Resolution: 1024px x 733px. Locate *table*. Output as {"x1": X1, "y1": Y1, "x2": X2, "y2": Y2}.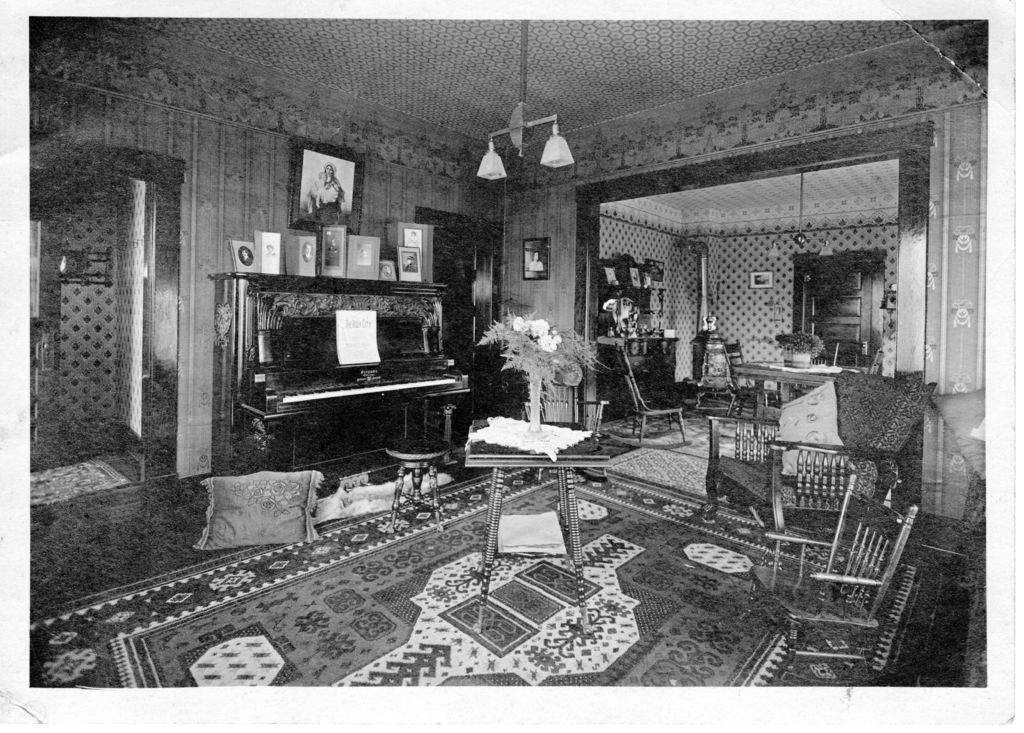
{"x1": 383, "y1": 446, "x2": 449, "y2": 524}.
